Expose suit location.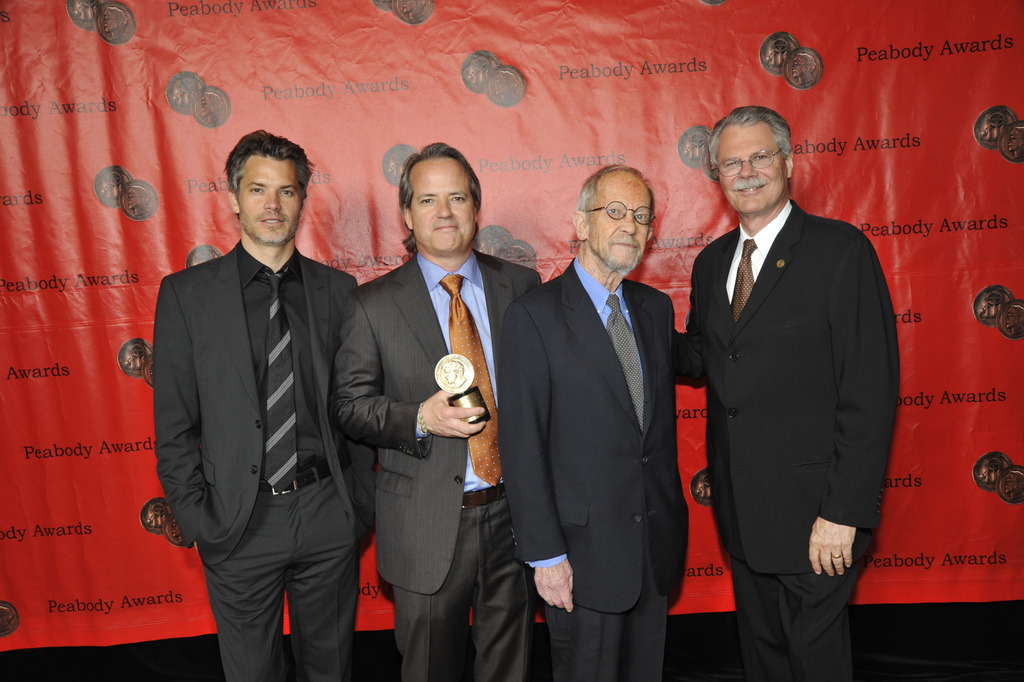
Exposed at box=[513, 128, 703, 673].
